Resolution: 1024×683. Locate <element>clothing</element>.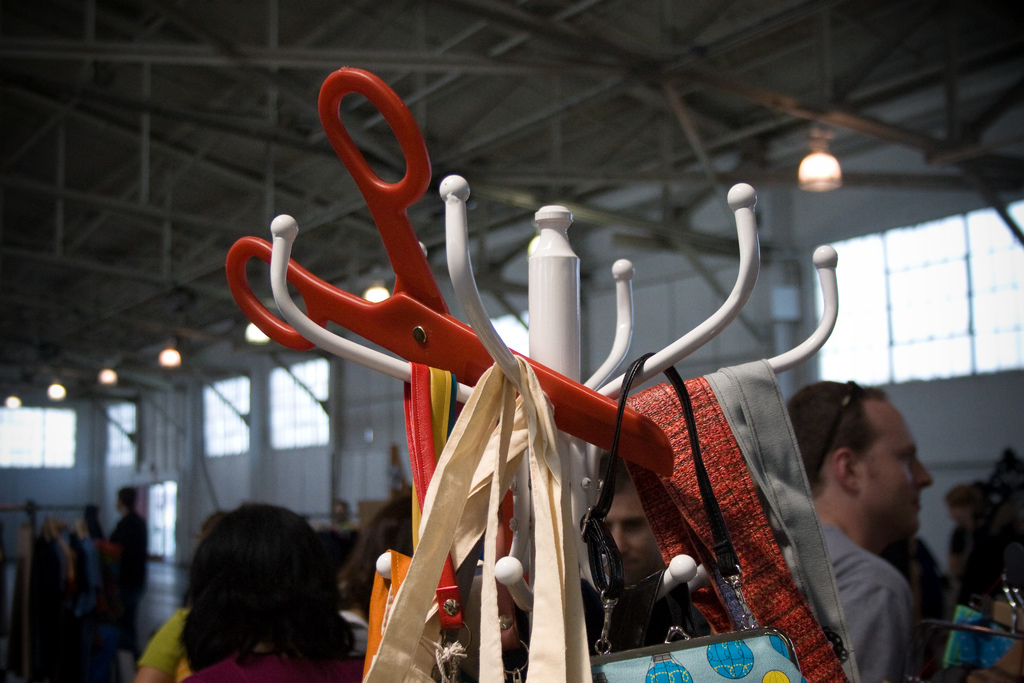
<box>102,513,150,662</box>.
